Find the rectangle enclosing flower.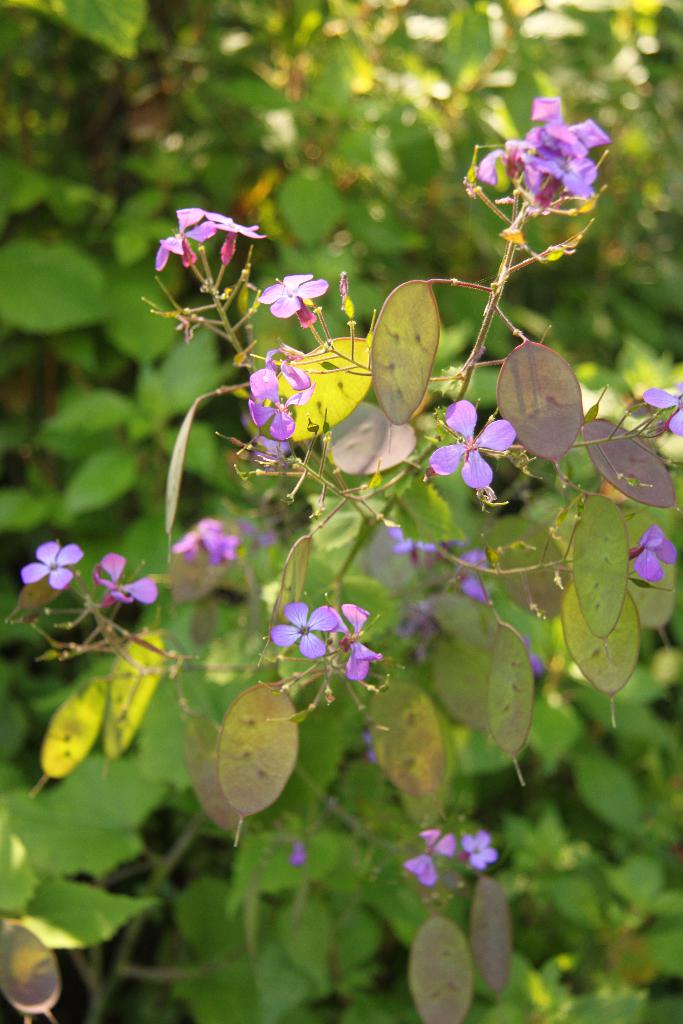
(434,385,516,490).
